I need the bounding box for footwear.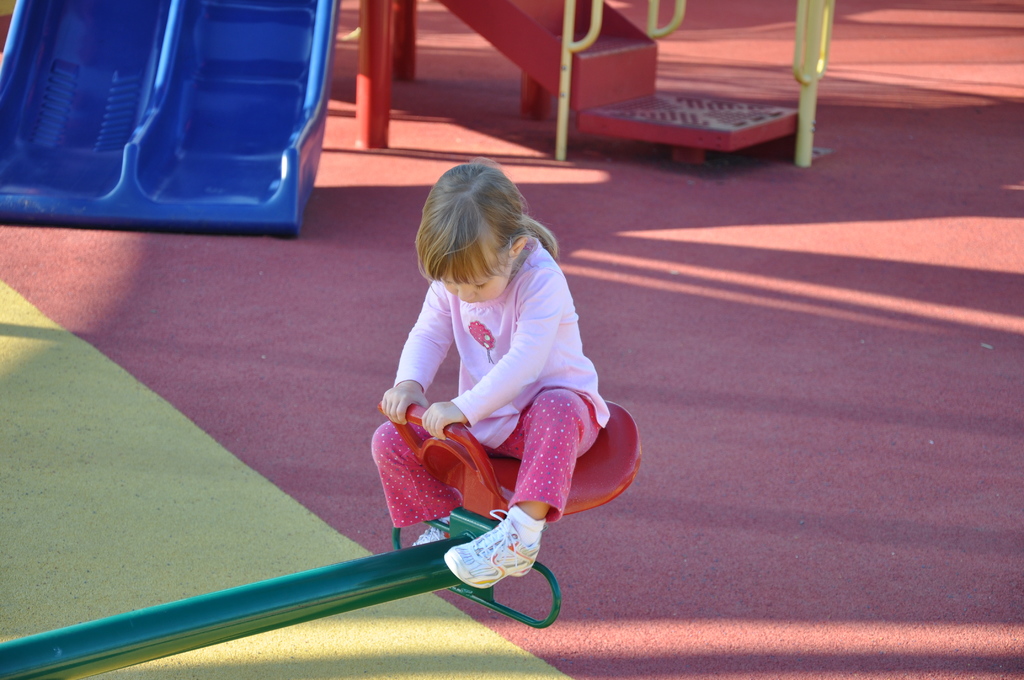
Here it is: crop(418, 519, 458, 554).
